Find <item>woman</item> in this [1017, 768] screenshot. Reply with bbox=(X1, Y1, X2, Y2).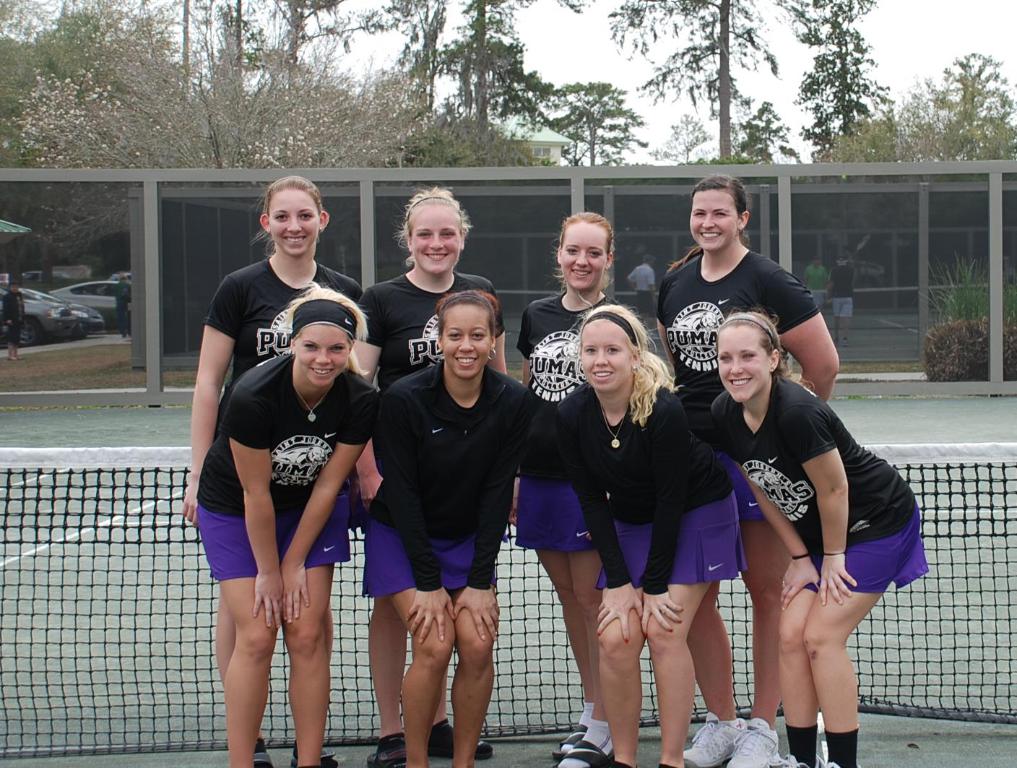
bbox=(706, 309, 927, 767).
